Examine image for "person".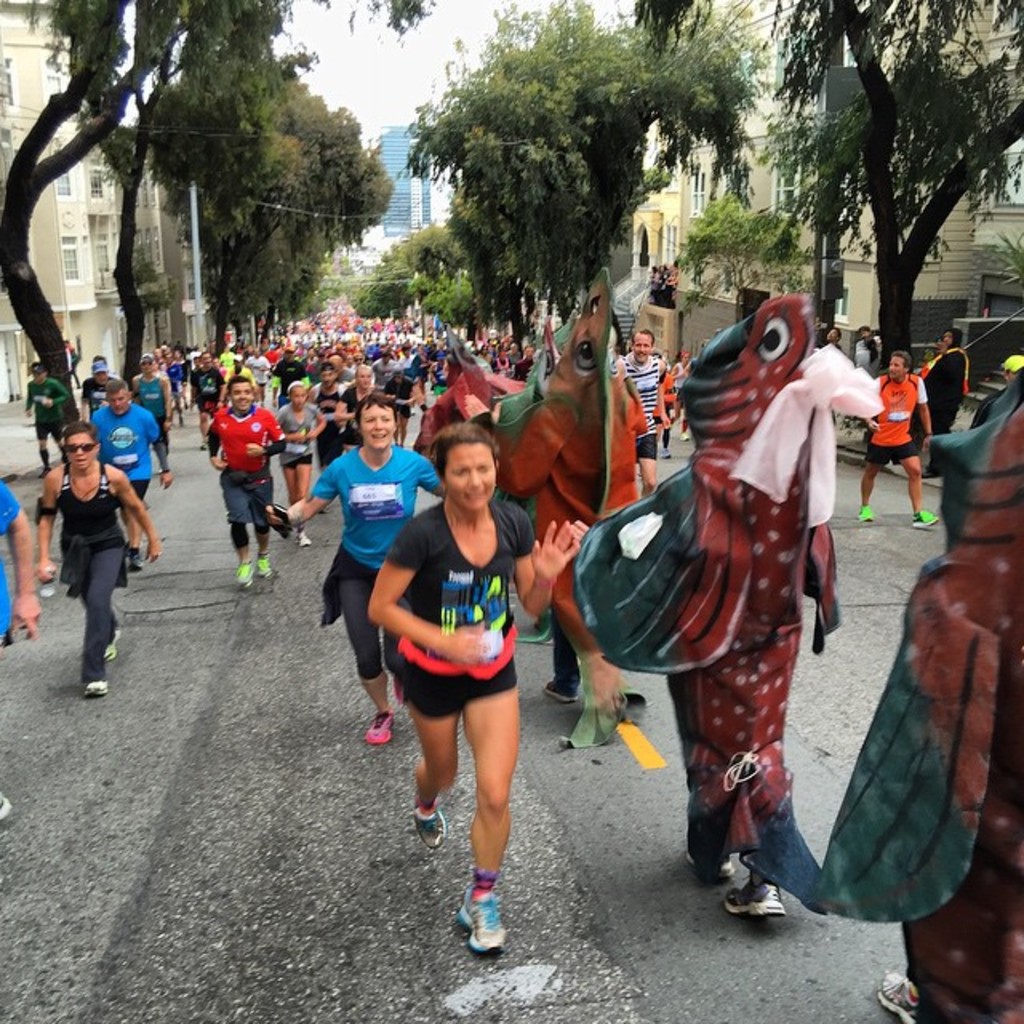
Examination result: 854:347:938:526.
